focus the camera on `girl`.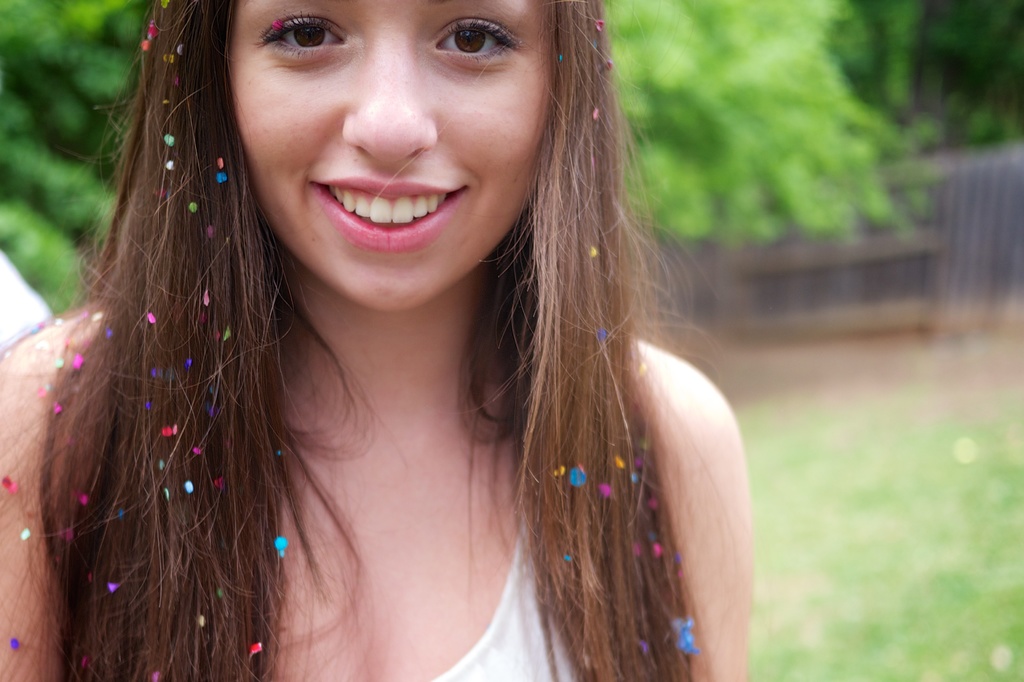
Focus region: rect(0, 0, 762, 681).
